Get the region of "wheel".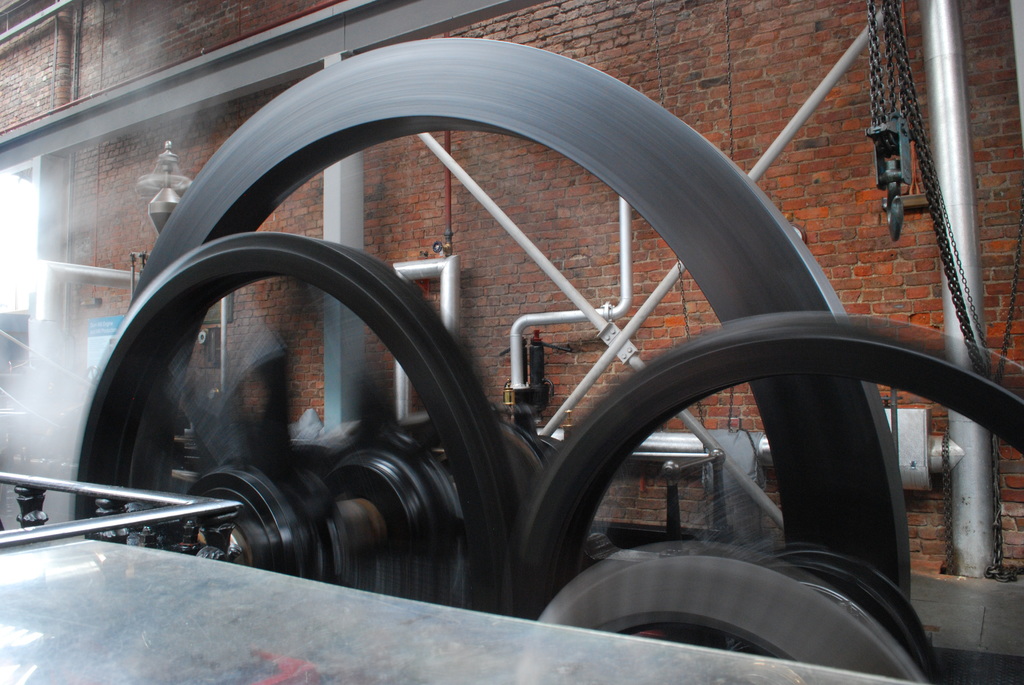
[64, 230, 518, 610].
